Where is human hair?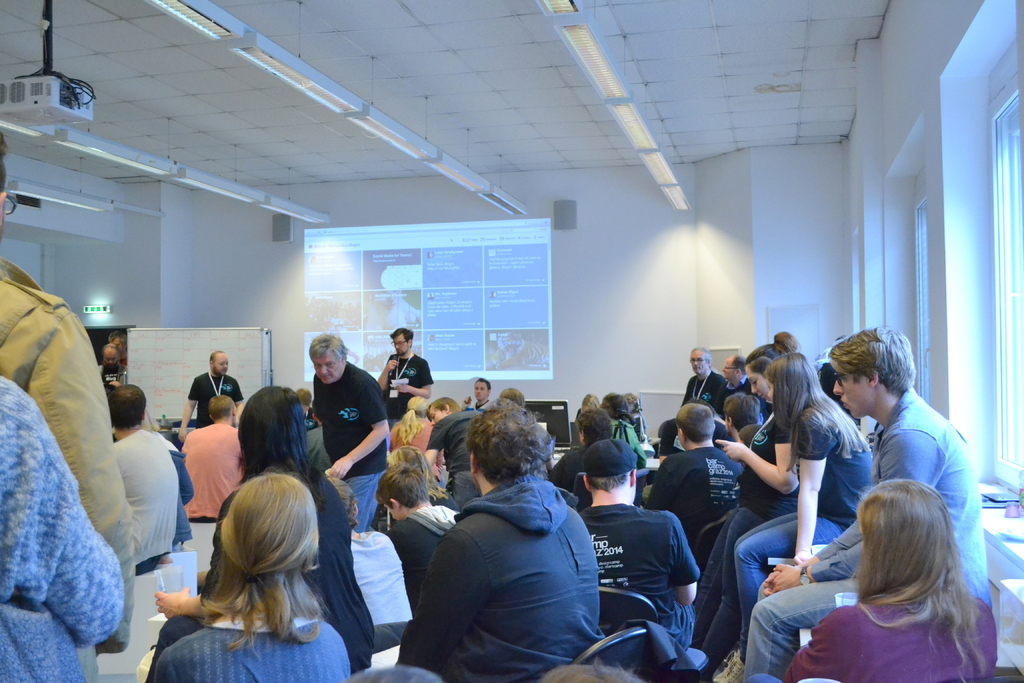
(left=101, top=342, right=118, bottom=363).
